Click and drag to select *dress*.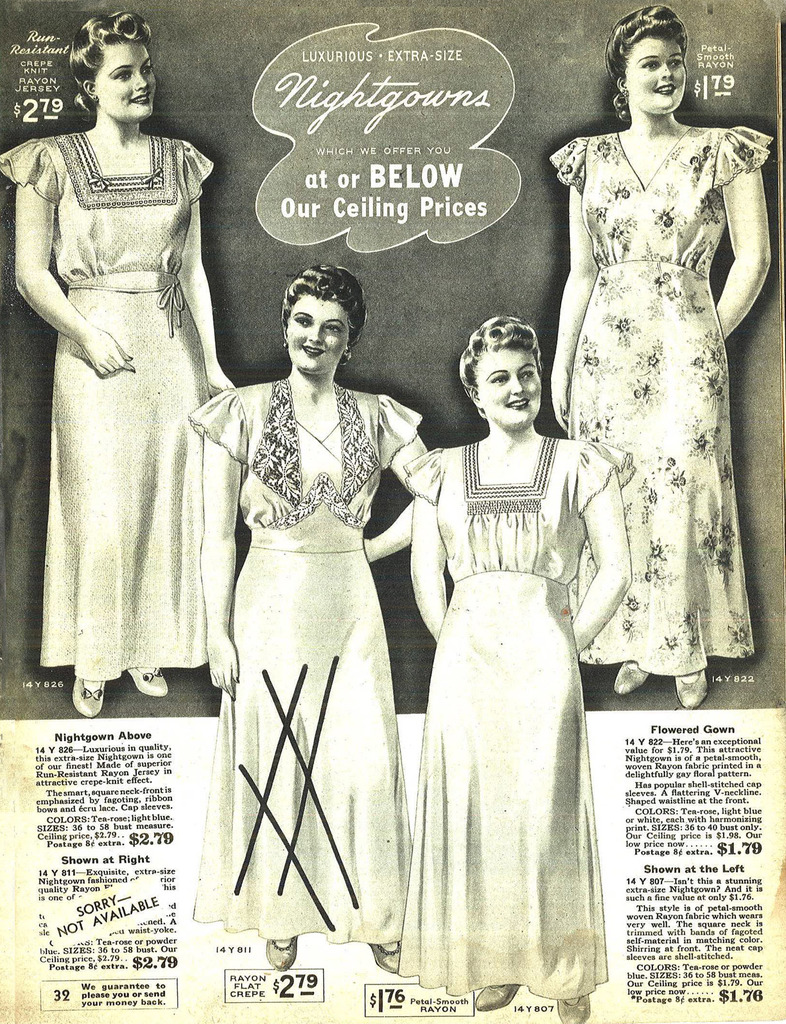
Selection: <region>183, 377, 421, 941</region>.
